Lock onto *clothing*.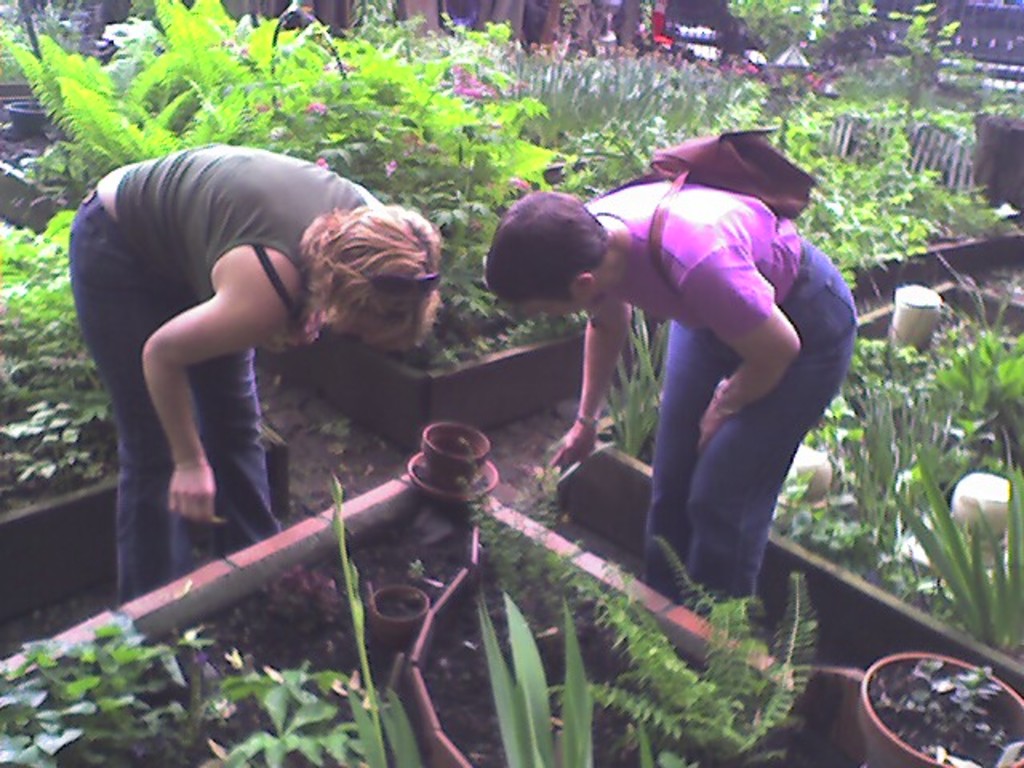
Locked: box(597, 136, 853, 586).
